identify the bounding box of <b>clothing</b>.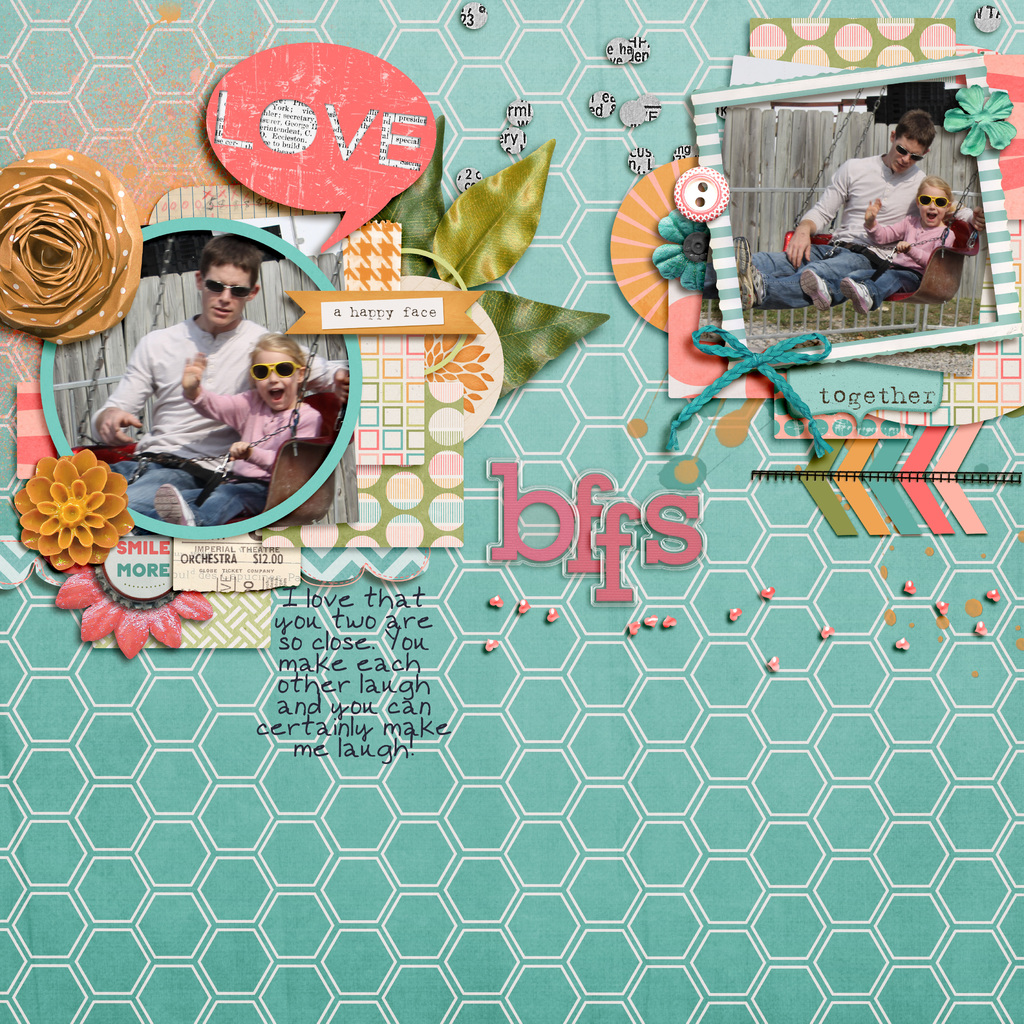
pyautogui.locateOnScreen(121, 454, 184, 509).
